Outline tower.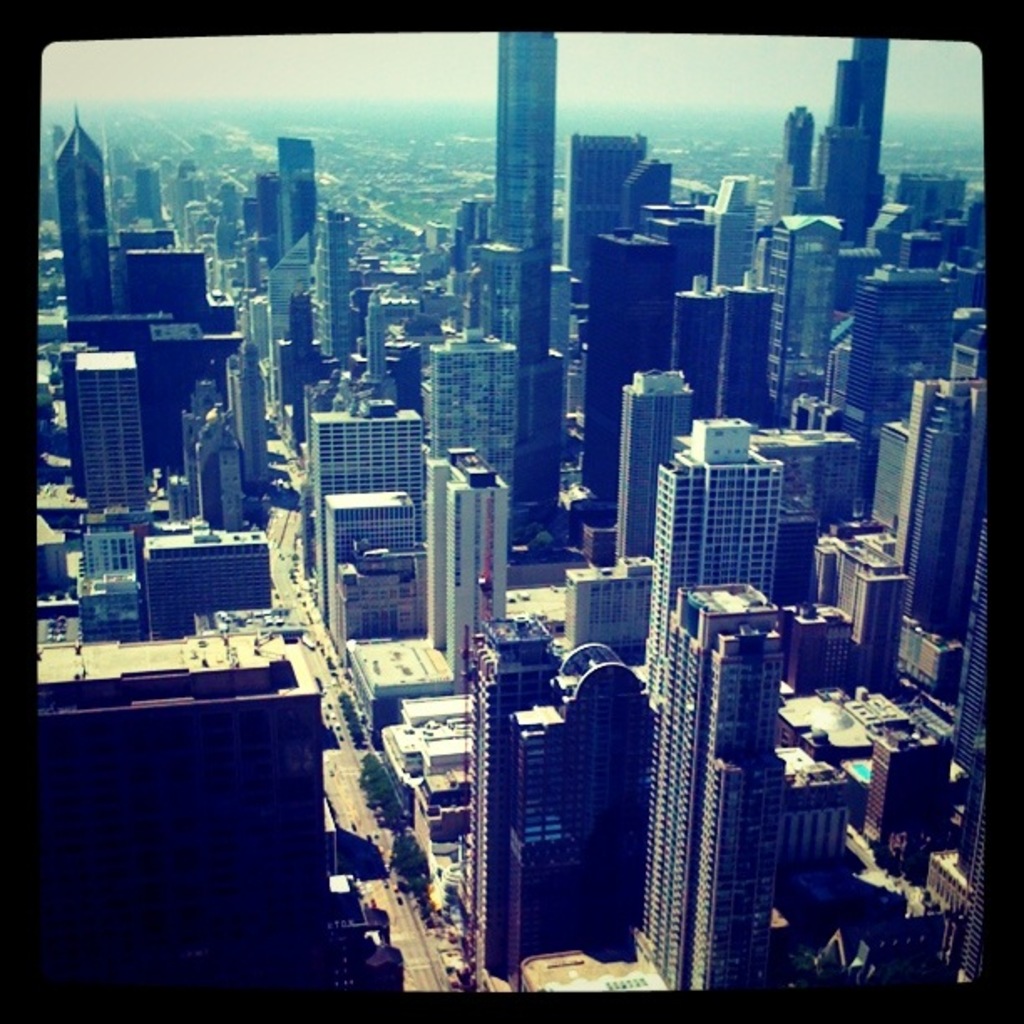
Outline: box(770, 219, 848, 422).
